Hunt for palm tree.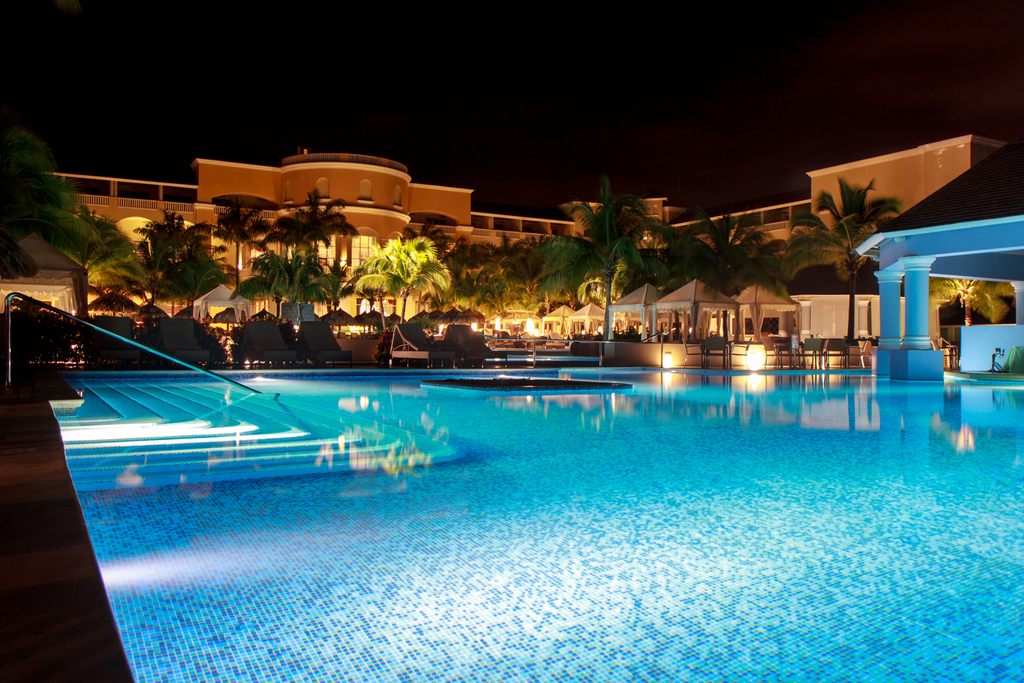
Hunted down at {"x1": 141, "y1": 213, "x2": 180, "y2": 297}.
